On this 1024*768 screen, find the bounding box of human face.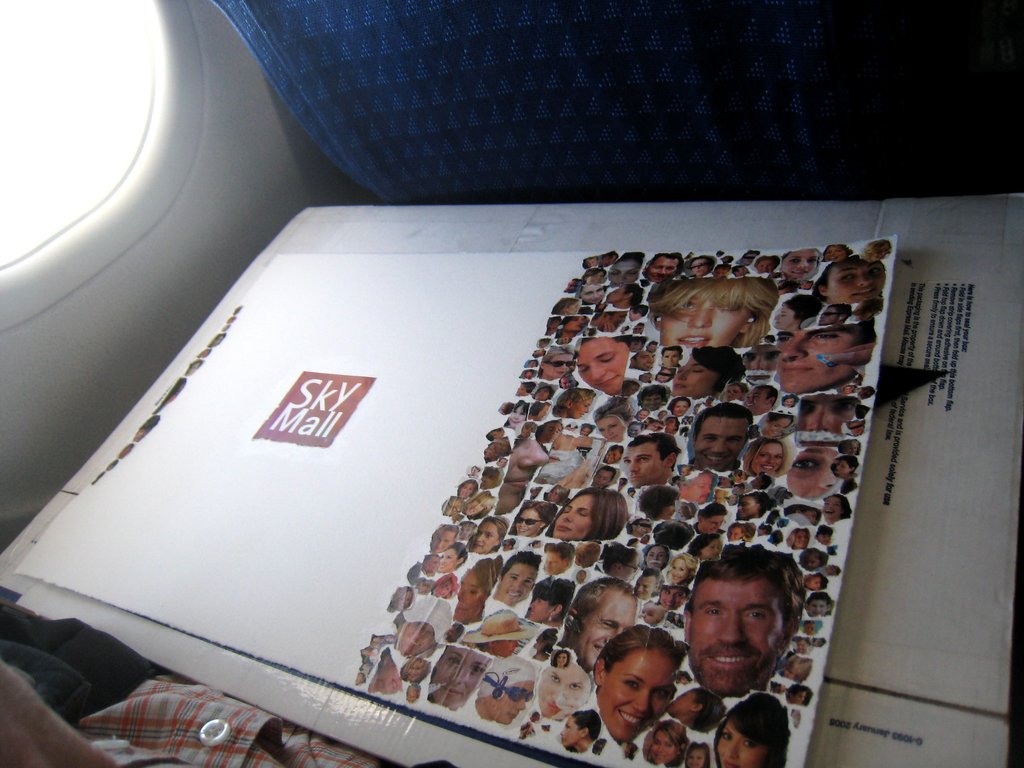
Bounding box: 583:283:608:300.
